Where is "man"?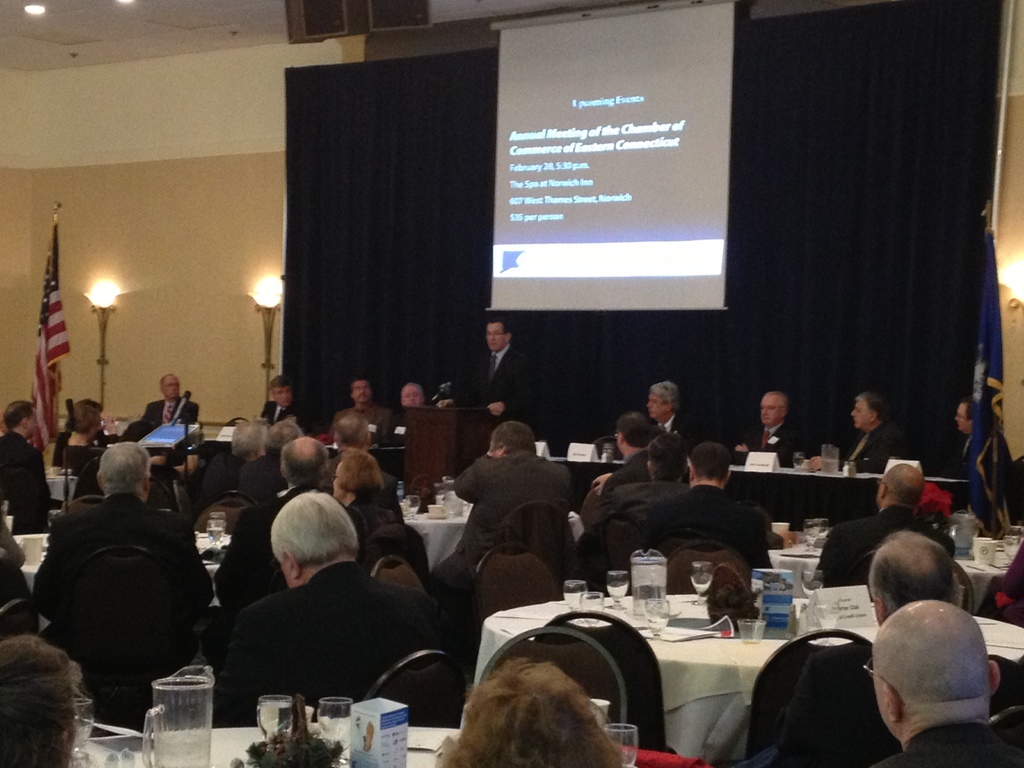
0 395 52 534.
